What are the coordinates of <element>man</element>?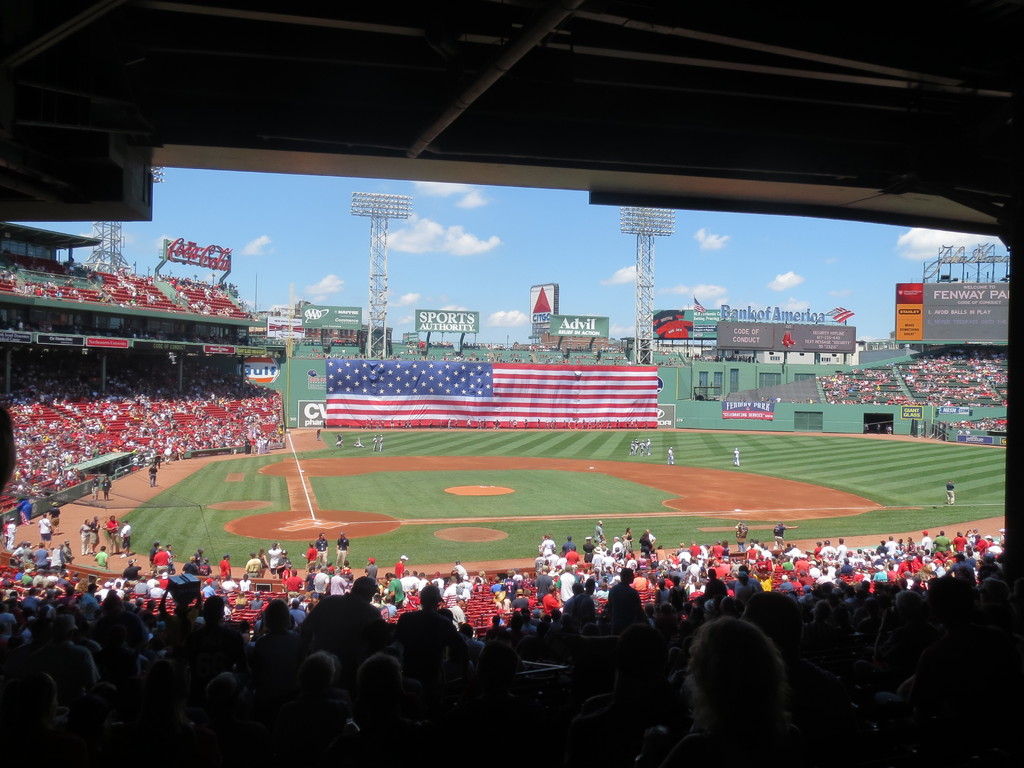
(x1=37, y1=514, x2=54, y2=550).
